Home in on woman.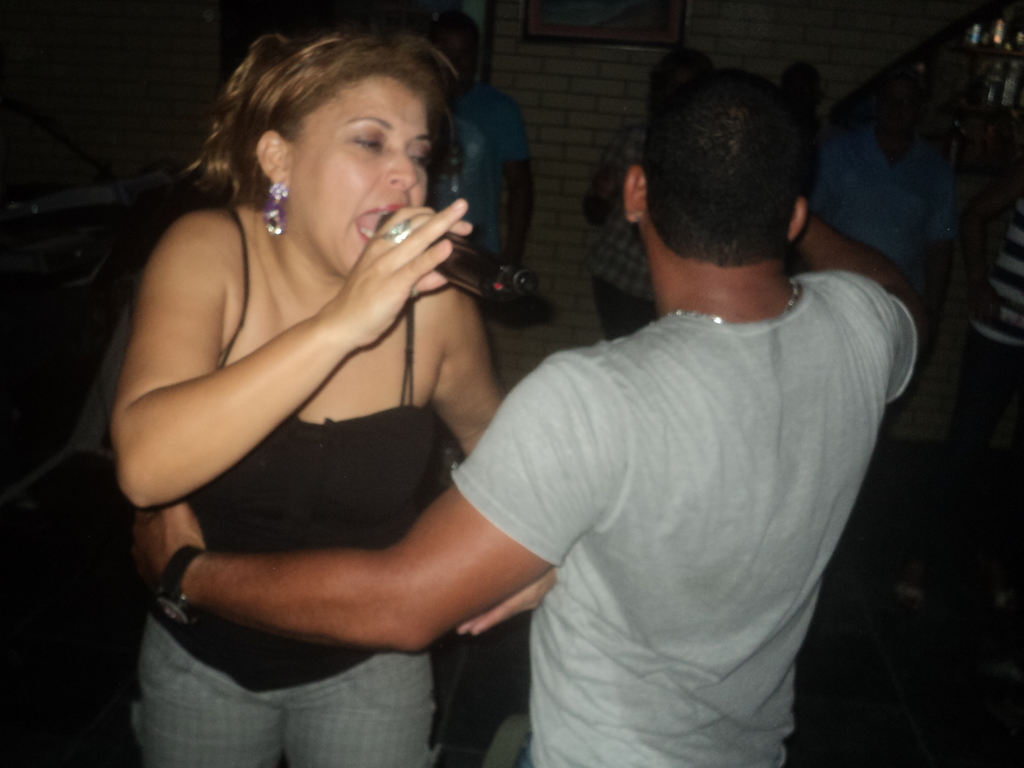
Homed in at bbox(86, 1, 630, 760).
